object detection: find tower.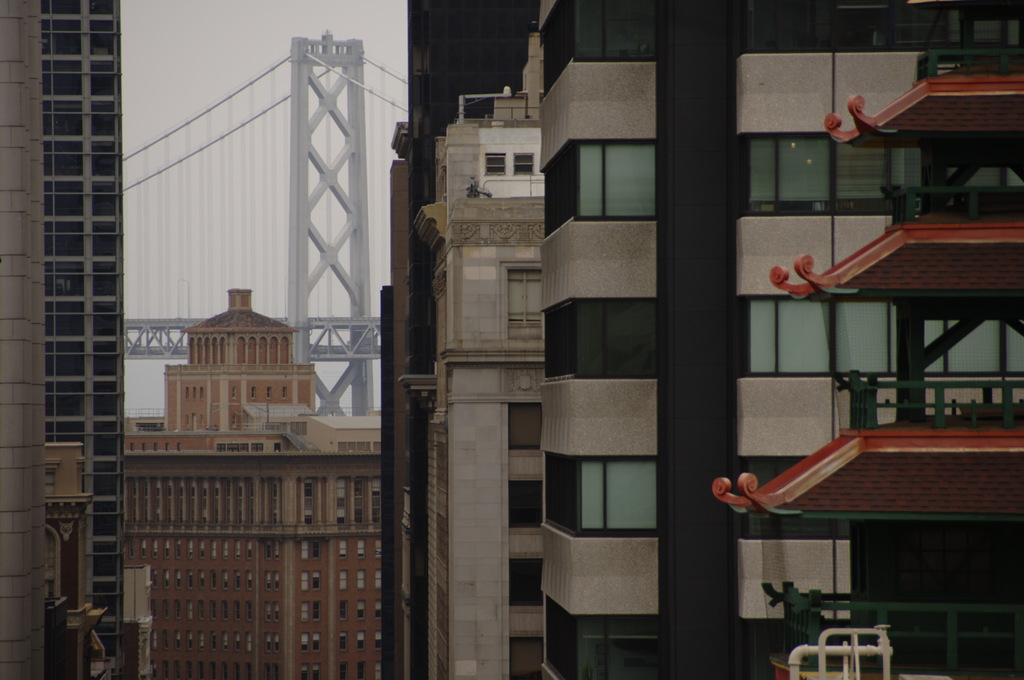
[419,64,536,679].
